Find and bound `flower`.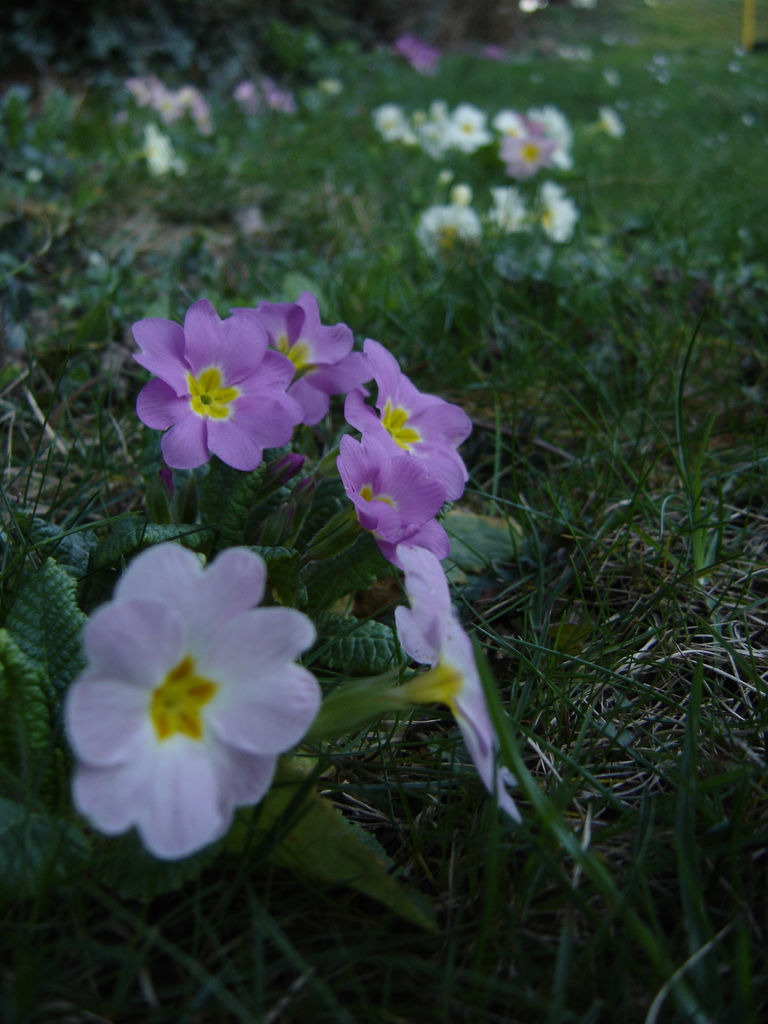
Bound: region(574, 0, 605, 7).
